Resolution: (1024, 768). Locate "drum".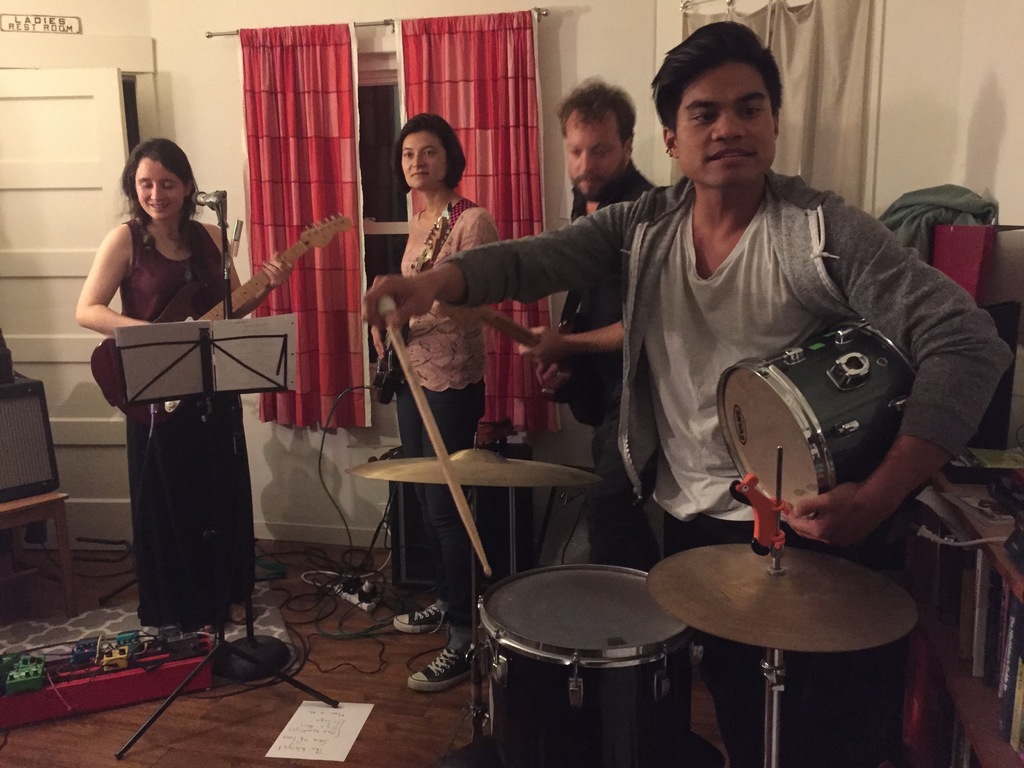
detection(716, 318, 916, 524).
